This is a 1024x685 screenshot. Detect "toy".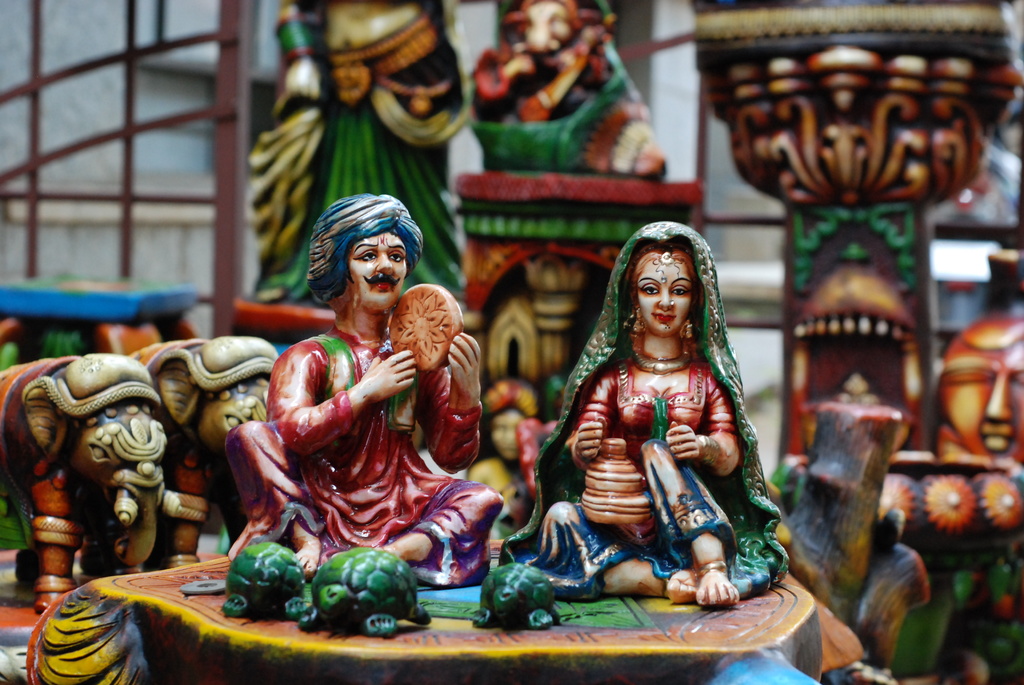
bbox=[0, 350, 180, 619].
